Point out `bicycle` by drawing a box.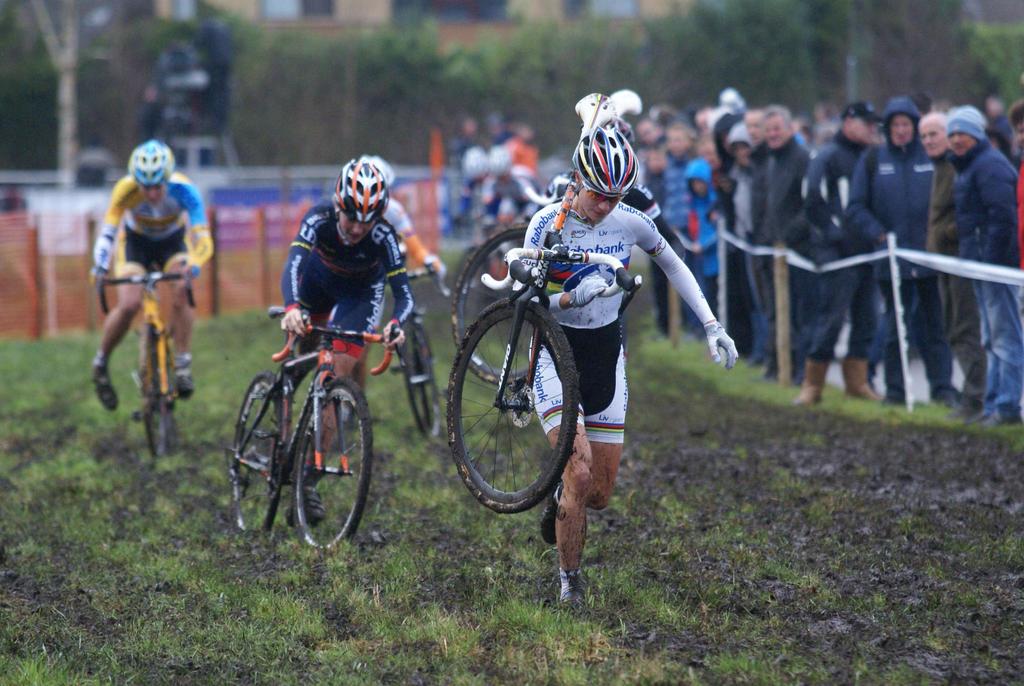
<region>383, 261, 447, 440</region>.
